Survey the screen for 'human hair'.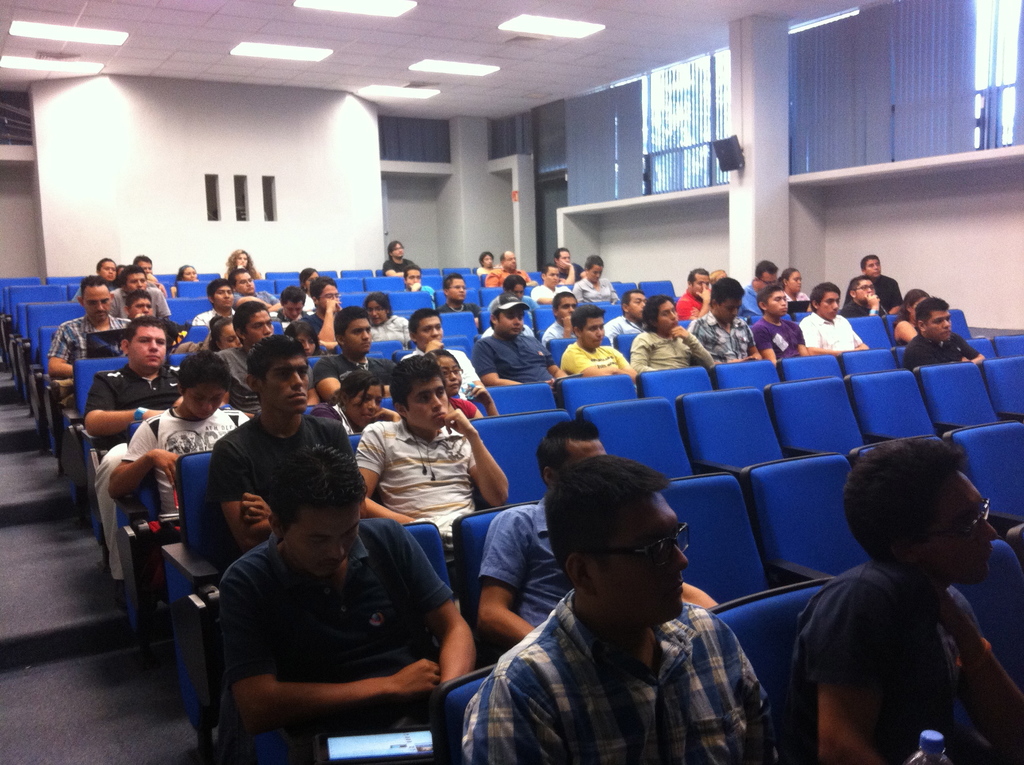
Survey found: box(387, 238, 403, 258).
